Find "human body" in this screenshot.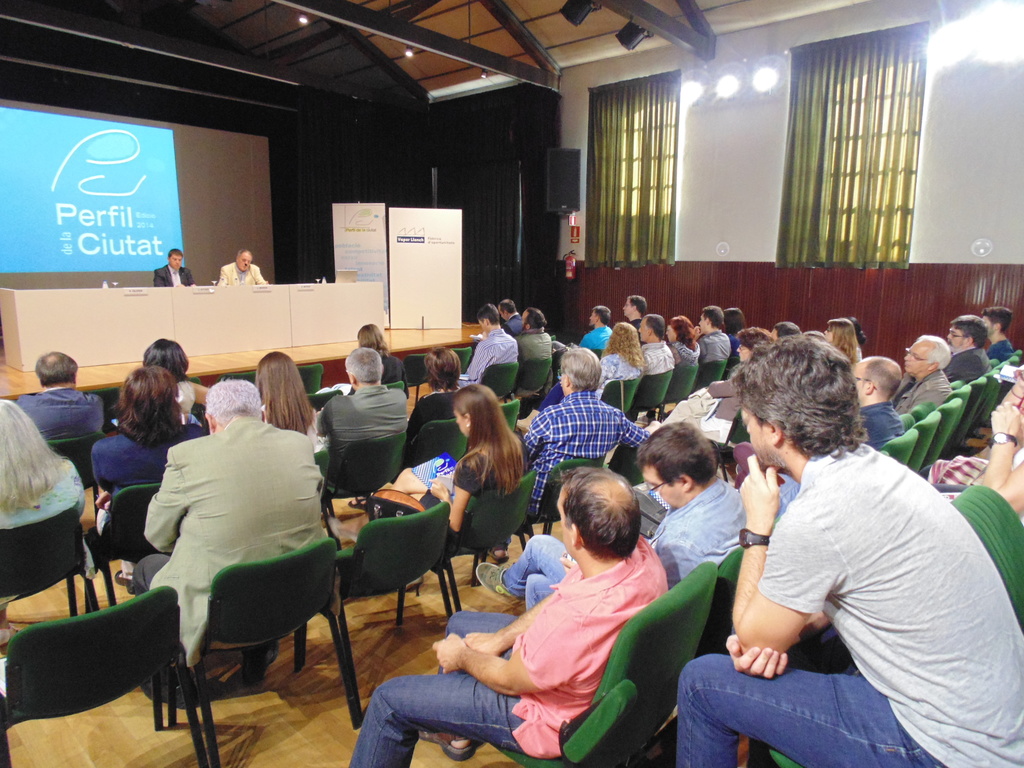
The bounding box for "human body" is 625 291 650 324.
